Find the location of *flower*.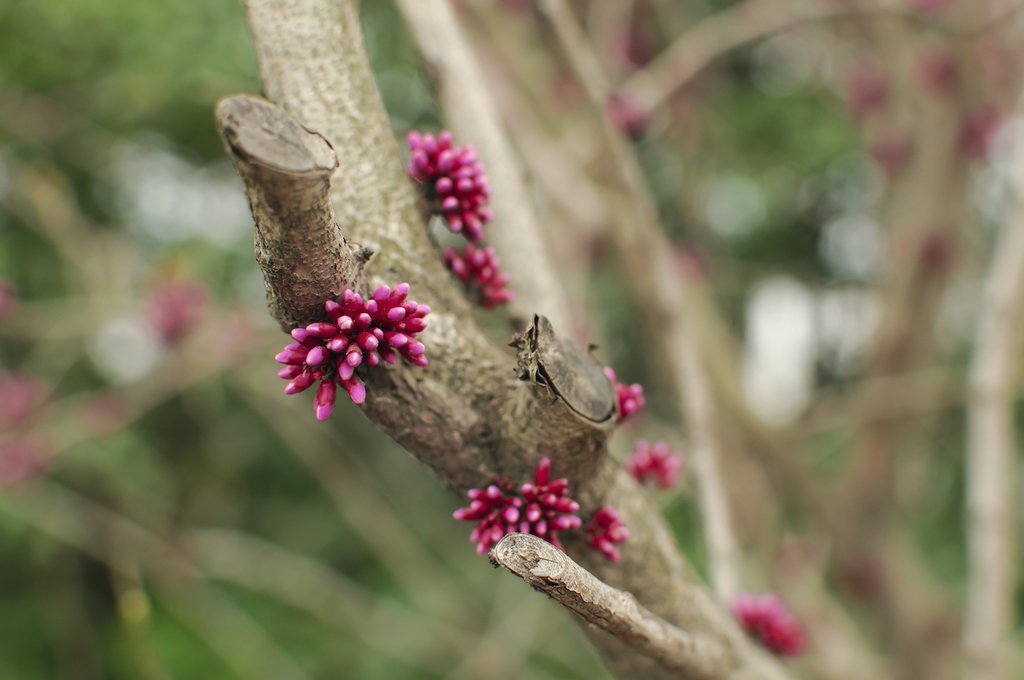
Location: [x1=444, y1=245, x2=513, y2=309].
